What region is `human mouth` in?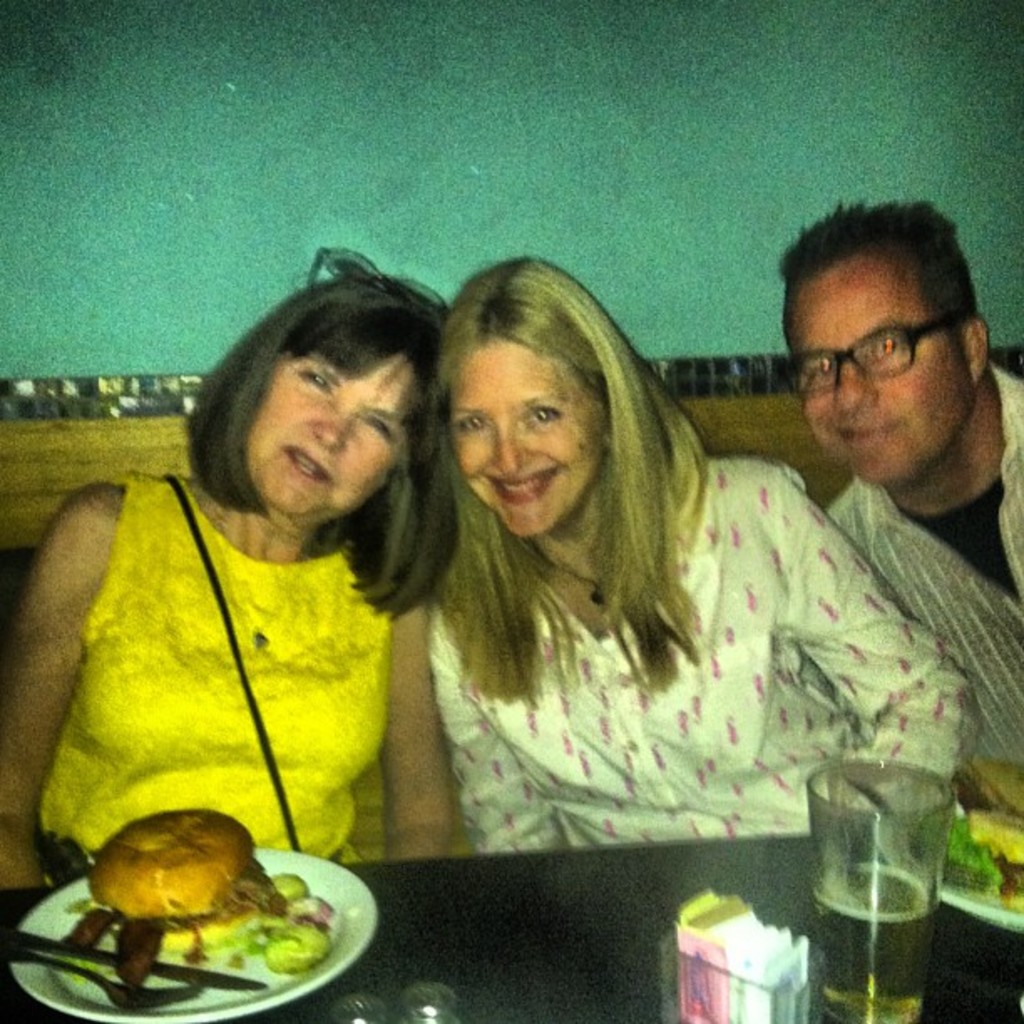
crop(482, 470, 559, 509).
